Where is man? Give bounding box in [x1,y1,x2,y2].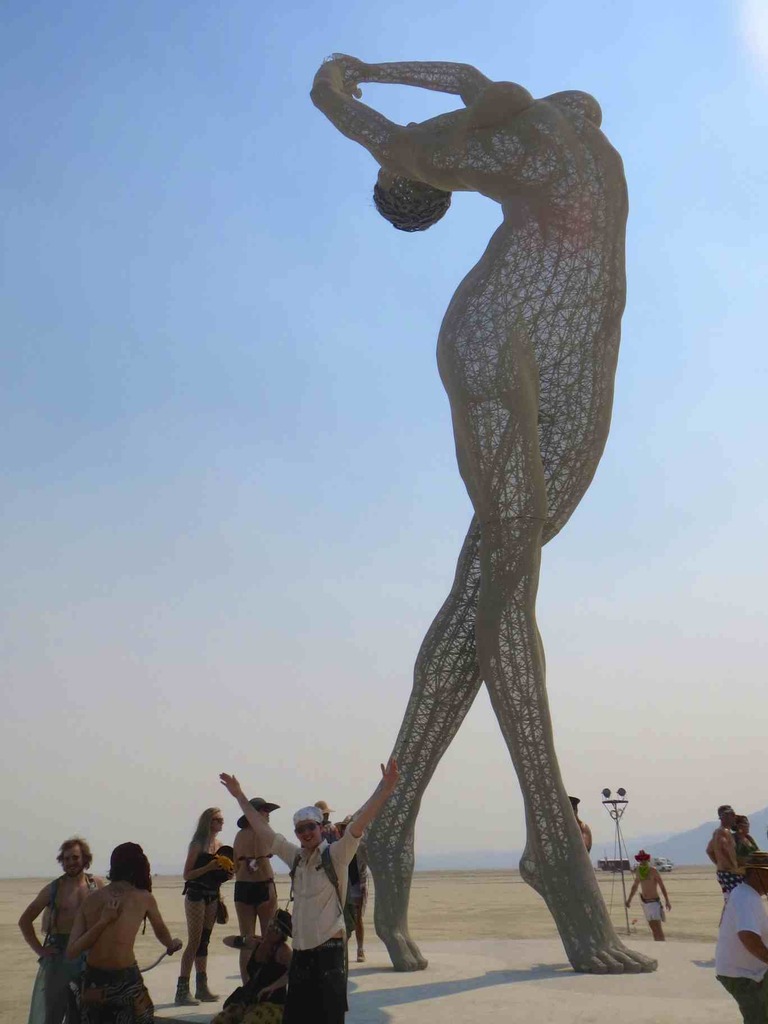
[705,848,767,1023].
